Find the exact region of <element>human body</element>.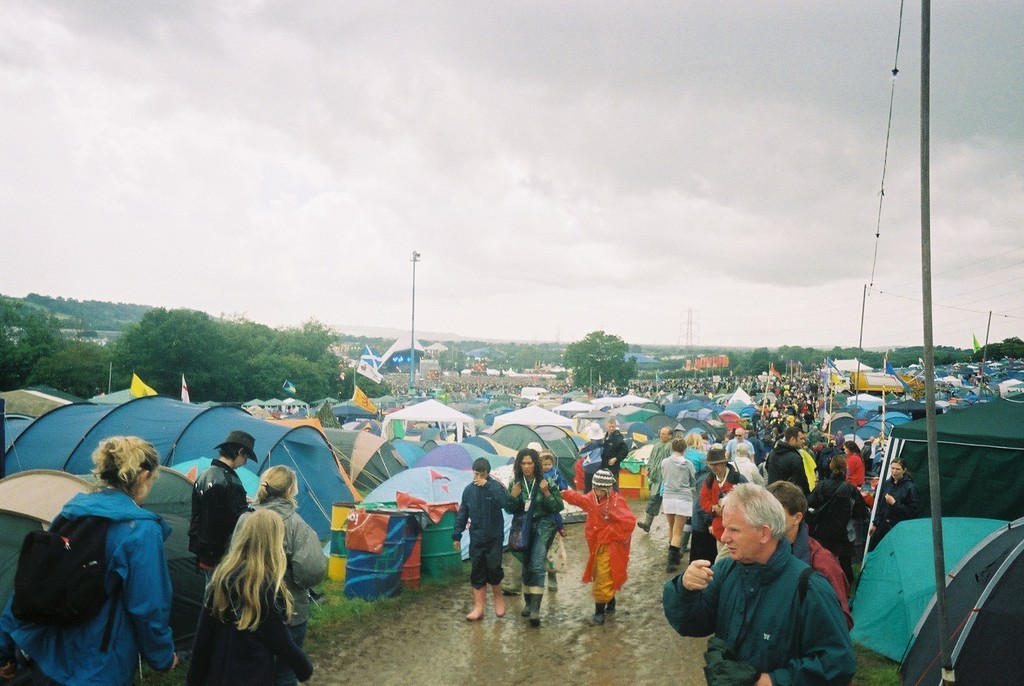
Exact region: <bbox>555, 489, 636, 628</bbox>.
